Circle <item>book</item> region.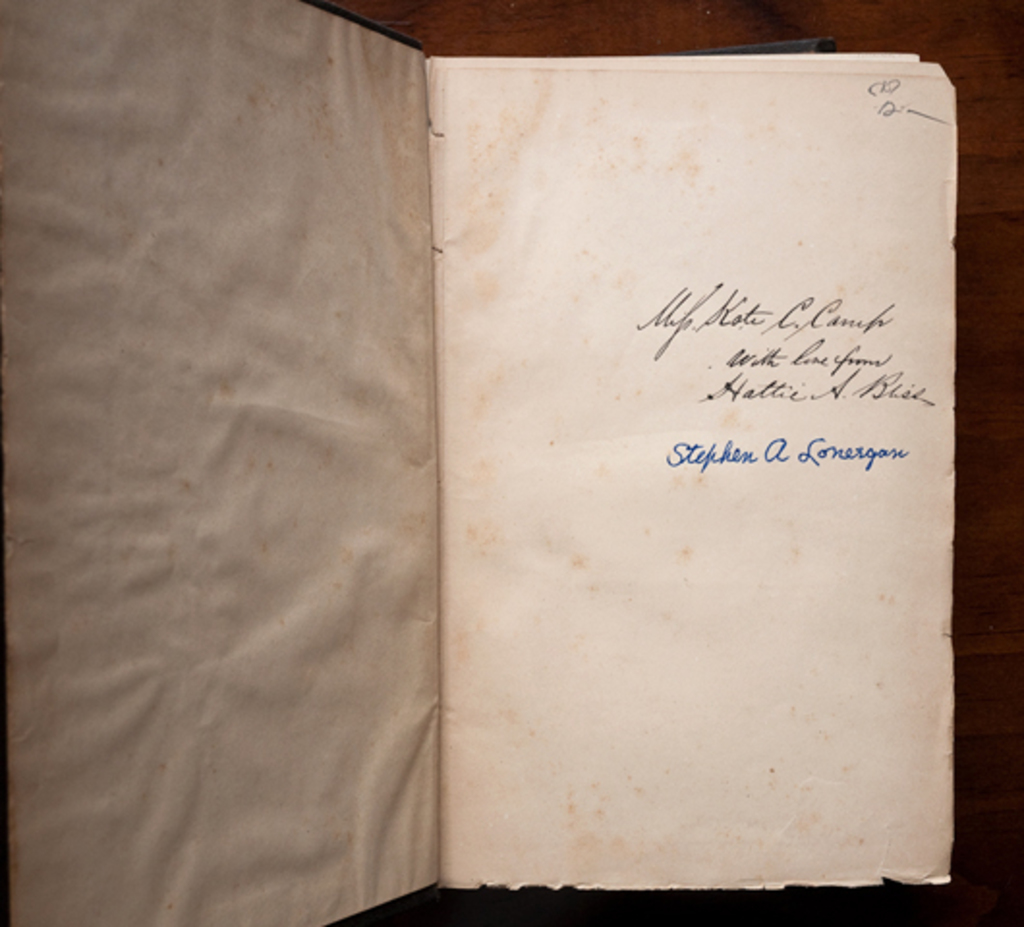
Region: (0,0,953,925).
